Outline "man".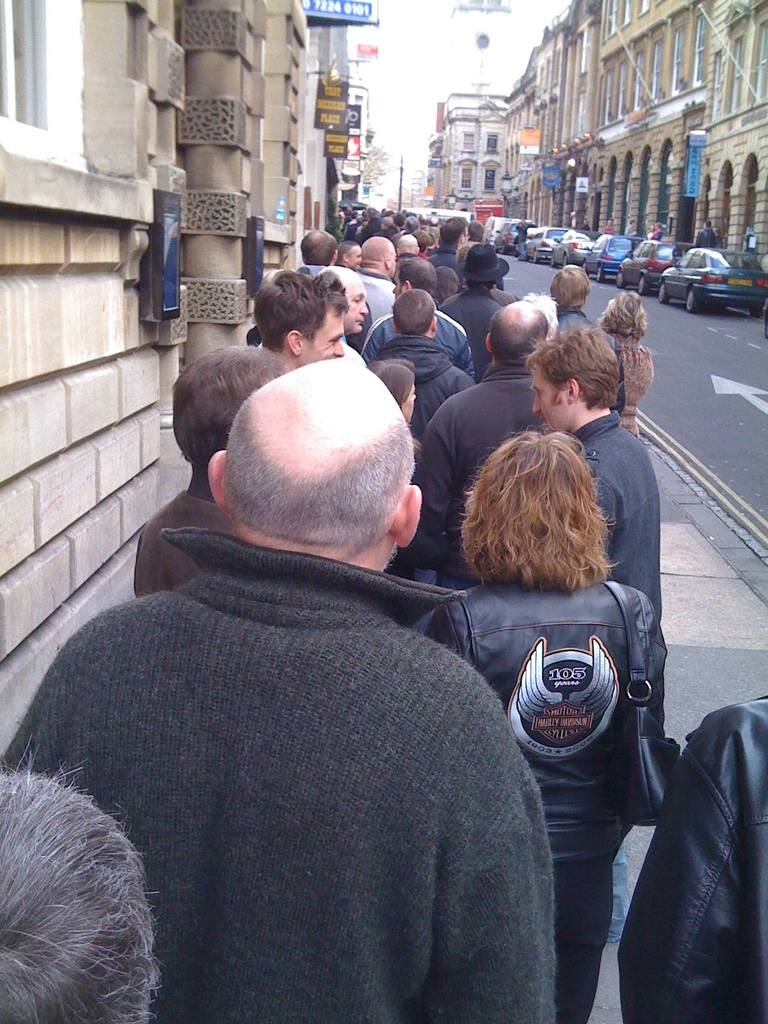
Outline: 362/257/477/381.
